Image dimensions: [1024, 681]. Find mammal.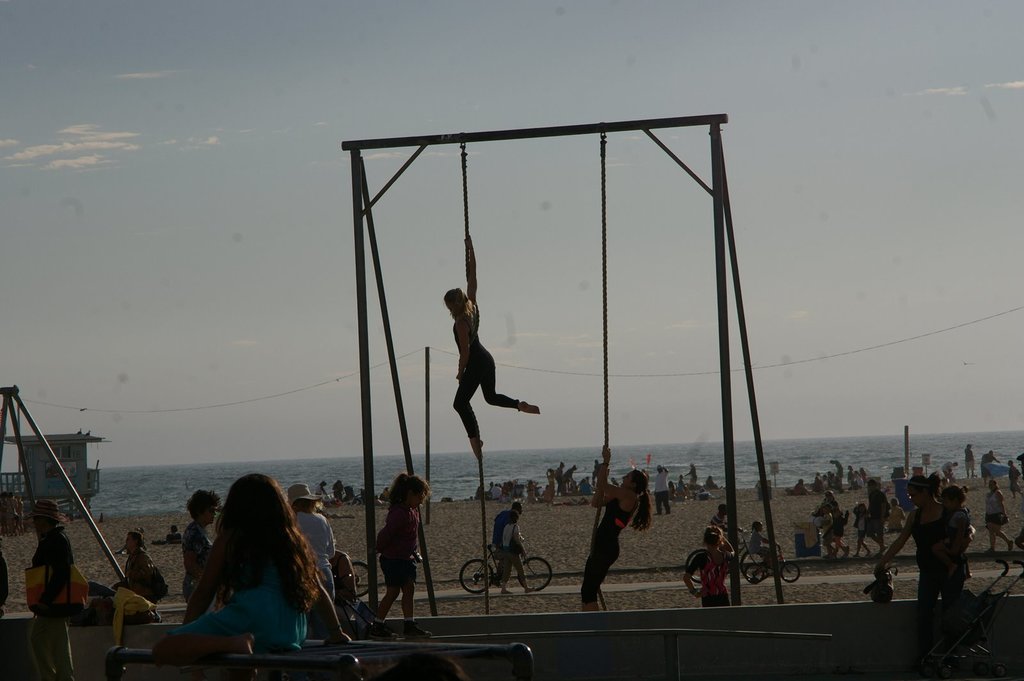
BBox(710, 502, 739, 545).
